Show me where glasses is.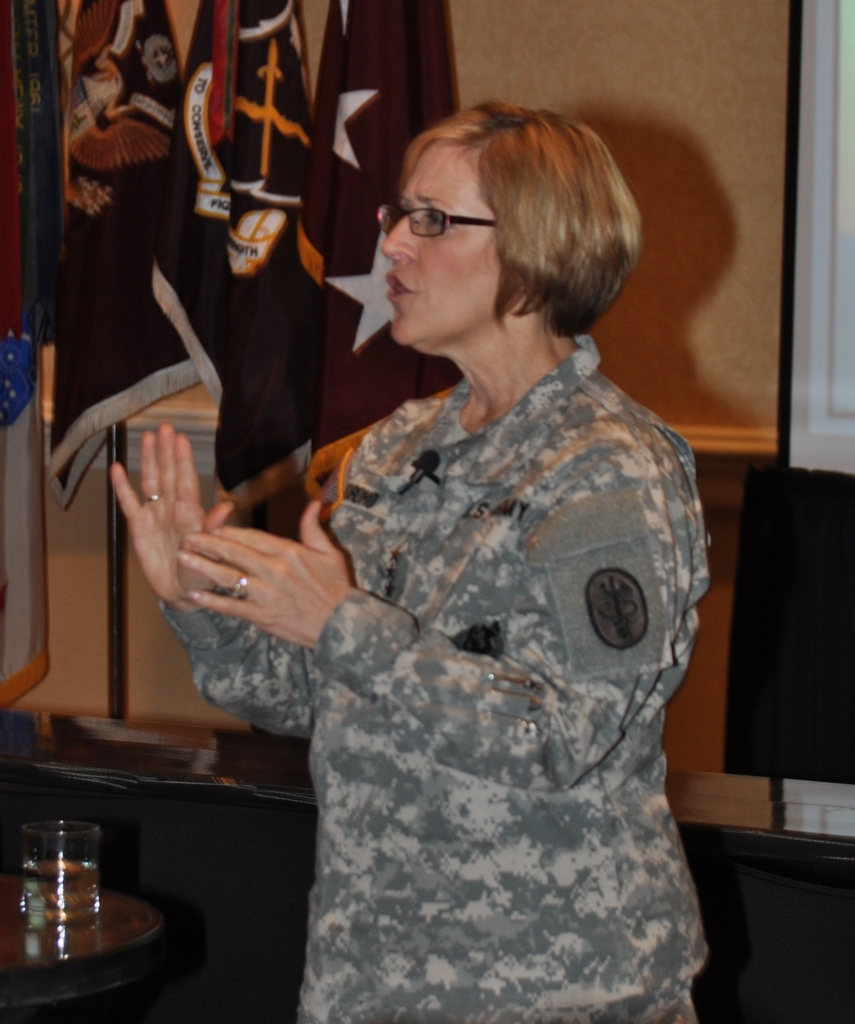
glasses is at Rect(375, 206, 501, 237).
